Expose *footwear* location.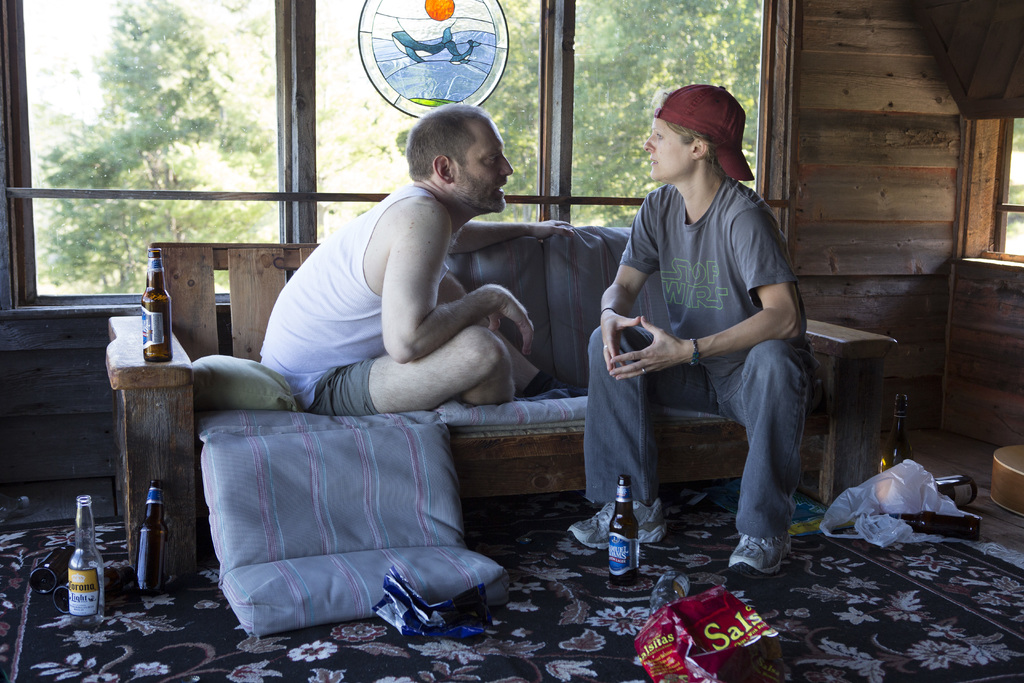
Exposed at 727 530 797 579.
